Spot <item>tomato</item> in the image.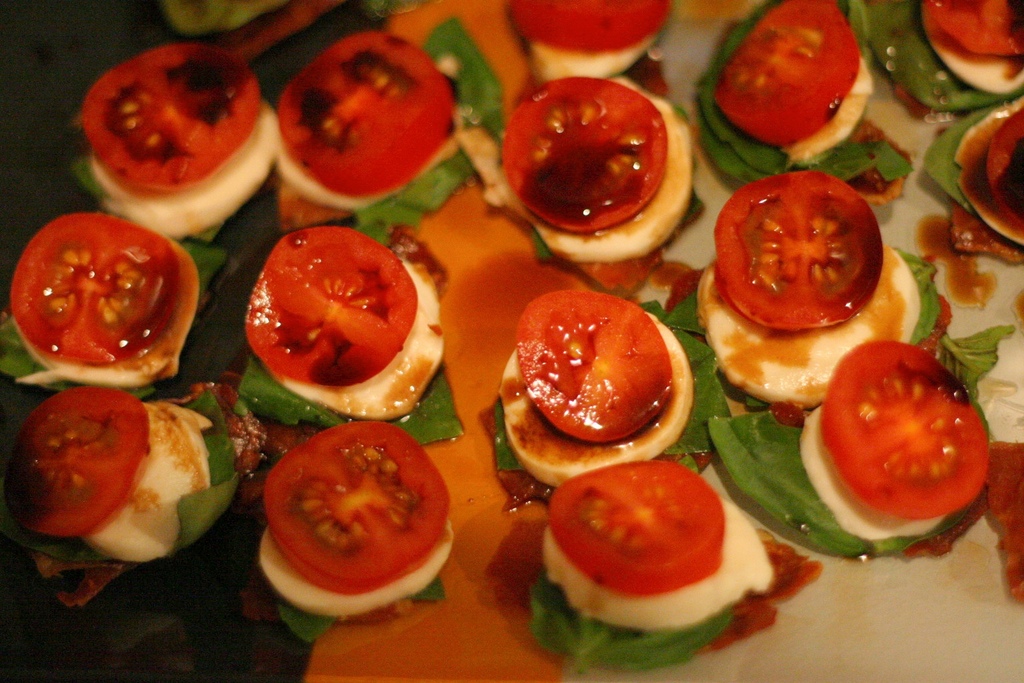
<item>tomato</item> found at bbox=[928, 0, 1023, 63].
